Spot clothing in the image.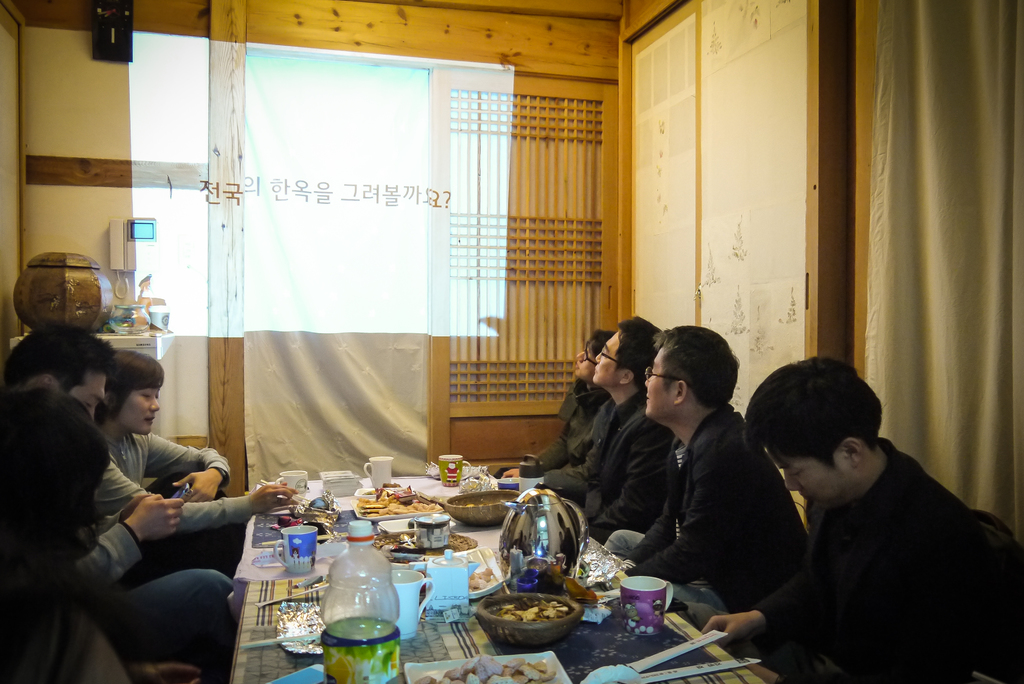
clothing found at [left=93, top=425, right=249, bottom=567].
